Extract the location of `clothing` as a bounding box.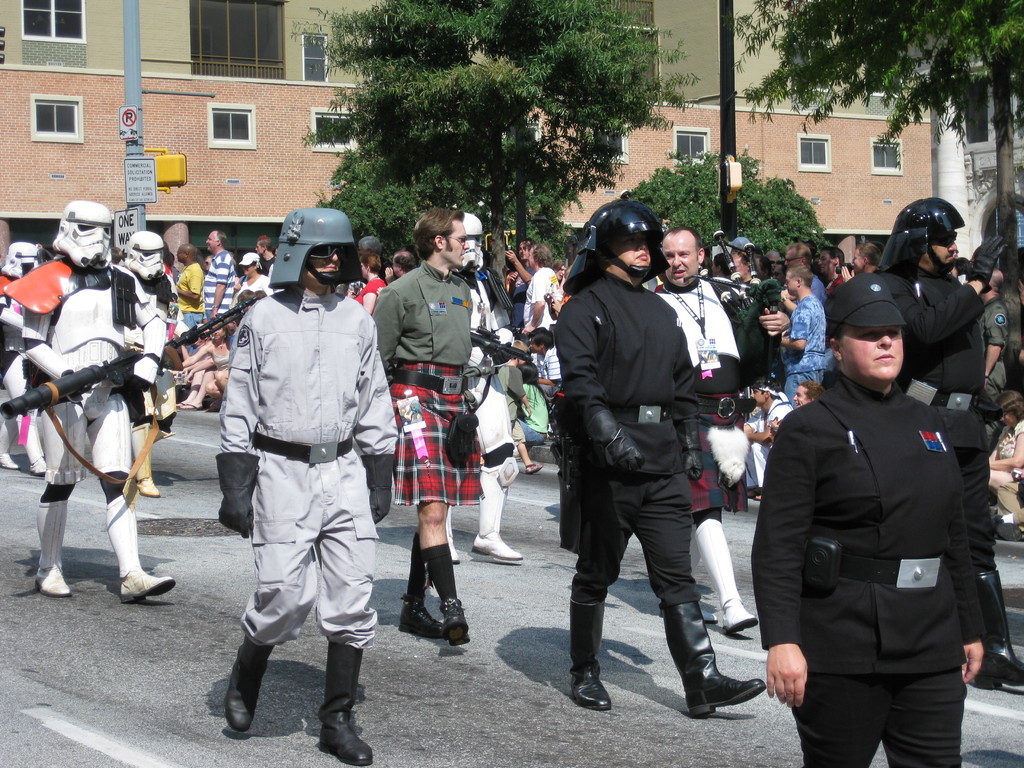
left=237, top=273, right=276, bottom=298.
